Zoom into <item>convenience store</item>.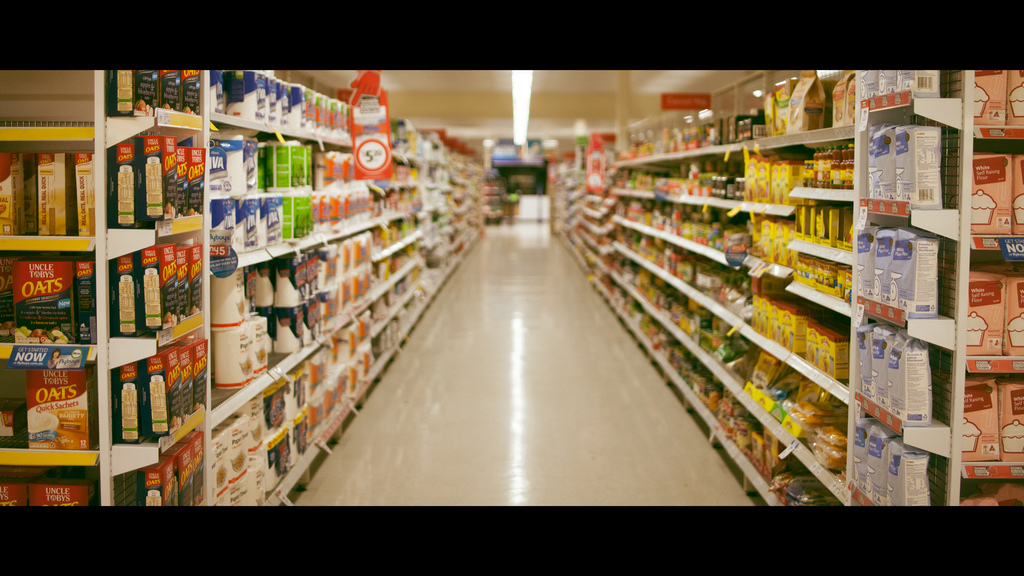
Zoom target: crop(89, 13, 1011, 529).
